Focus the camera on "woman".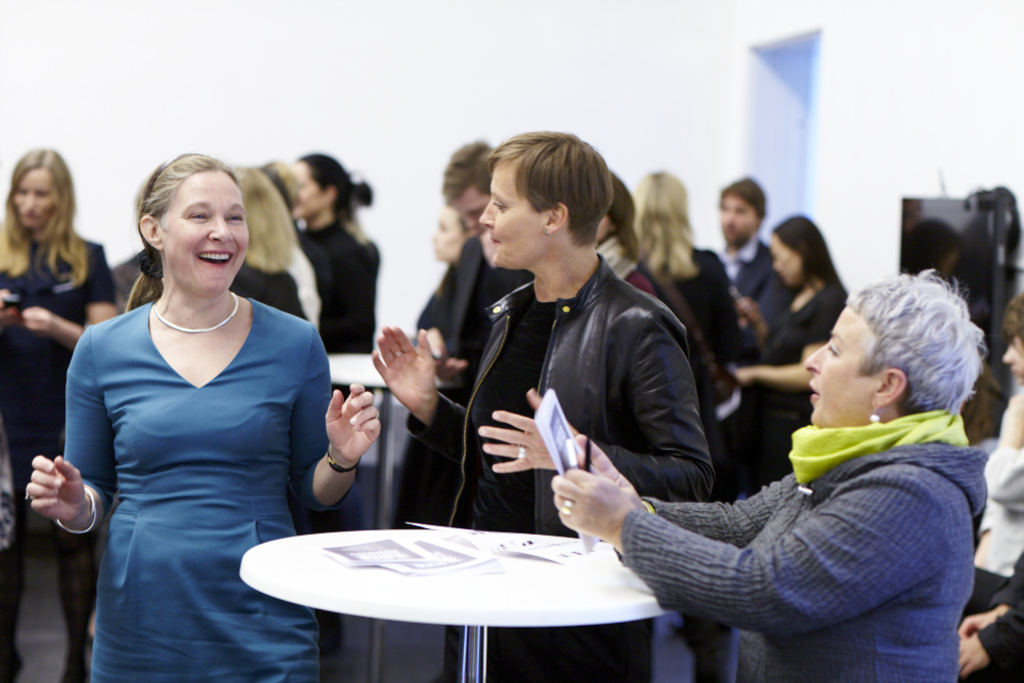
Focus region: locate(625, 169, 744, 648).
